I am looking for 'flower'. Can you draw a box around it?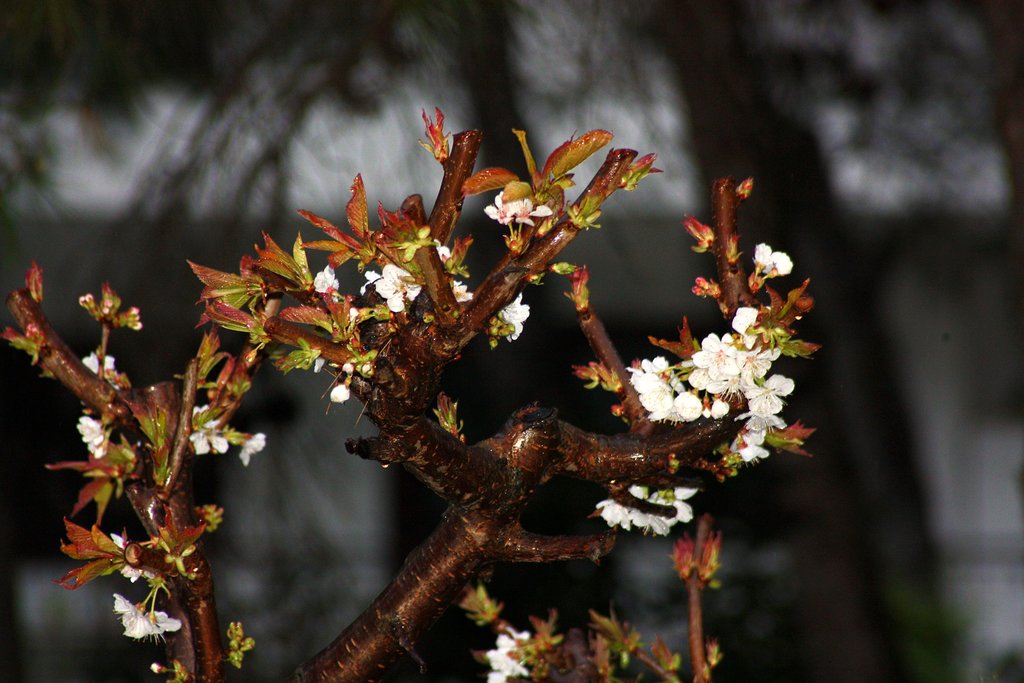
Sure, the bounding box is x1=147 y1=604 x2=177 y2=636.
